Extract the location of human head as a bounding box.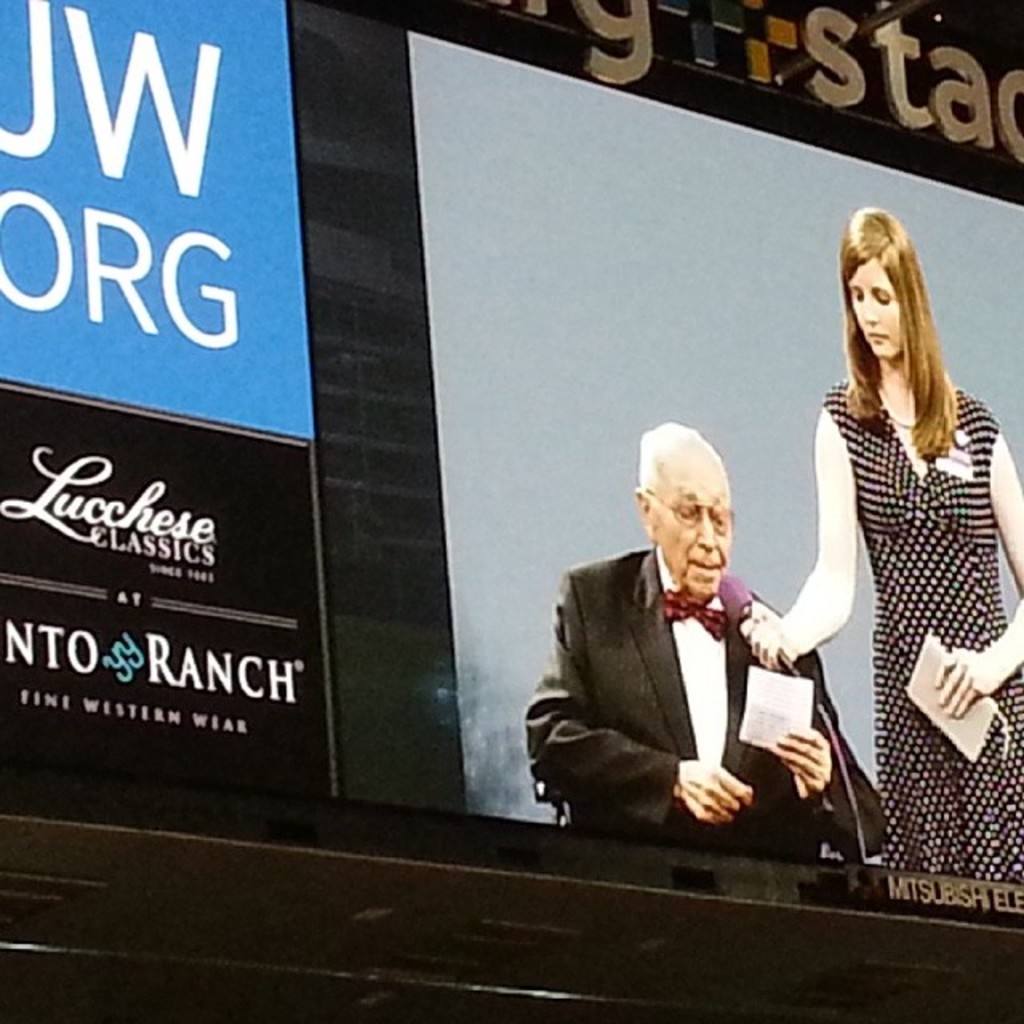
box=[634, 422, 734, 600].
